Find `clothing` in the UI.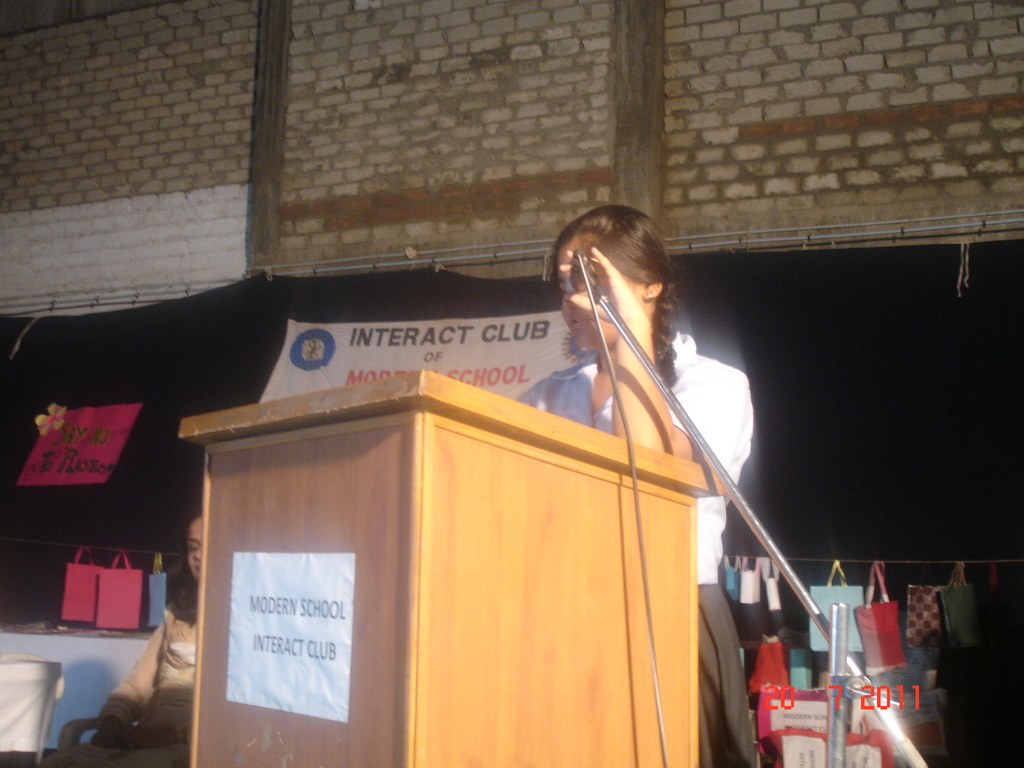
UI element at (x1=102, y1=596, x2=201, y2=767).
